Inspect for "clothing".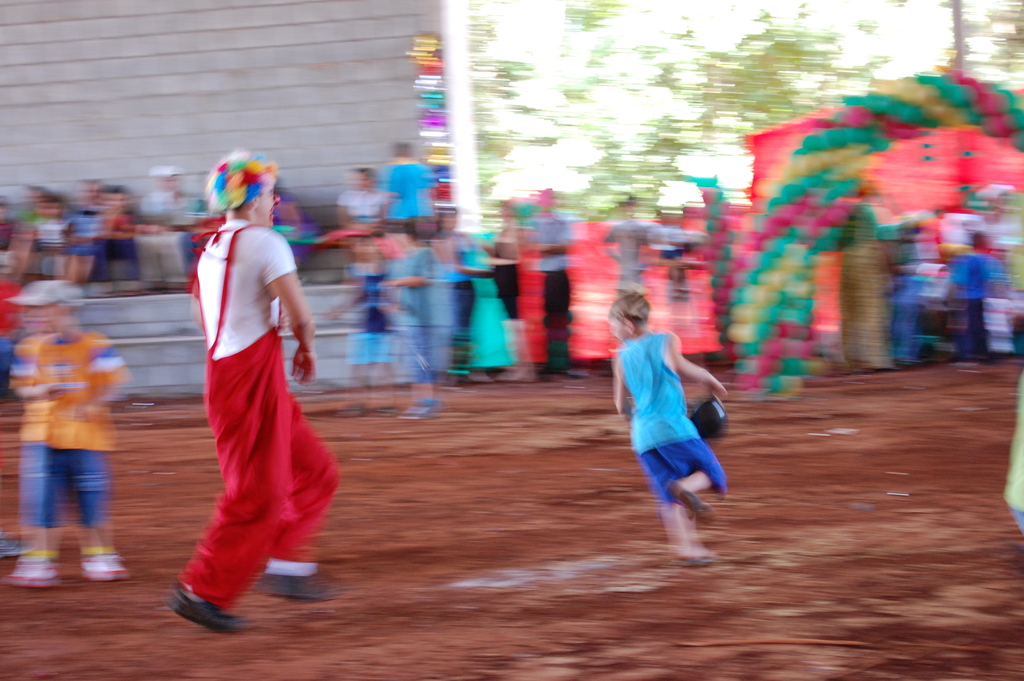
Inspection: {"left": 613, "top": 324, "right": 730, "bottom": 514}.
